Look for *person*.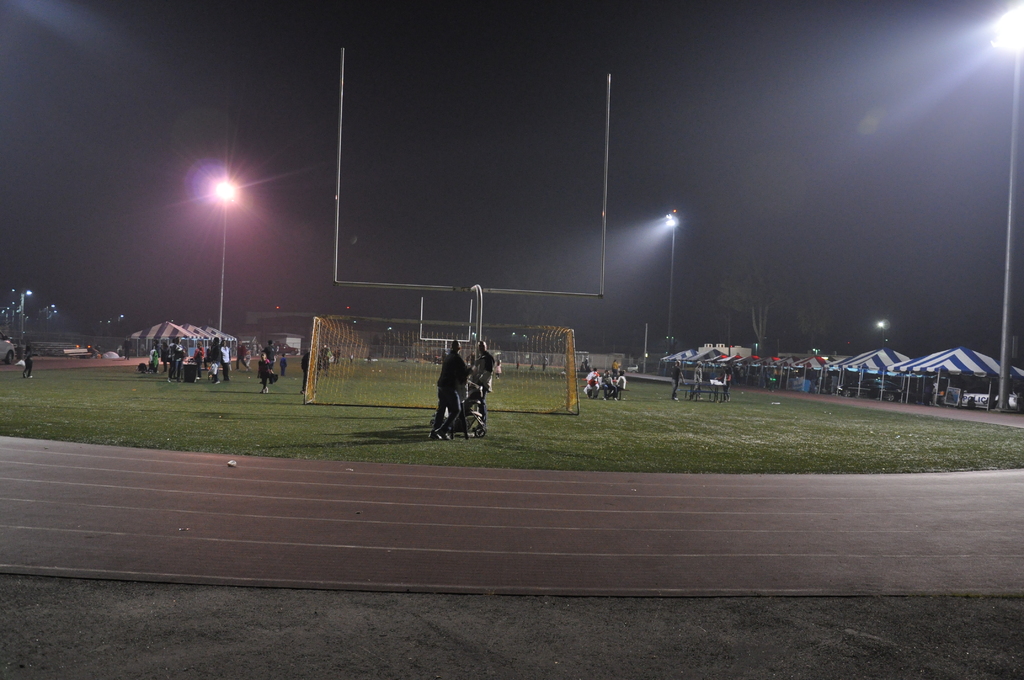
Found: (x1=431, y1=333, x2=486, y2=441).
